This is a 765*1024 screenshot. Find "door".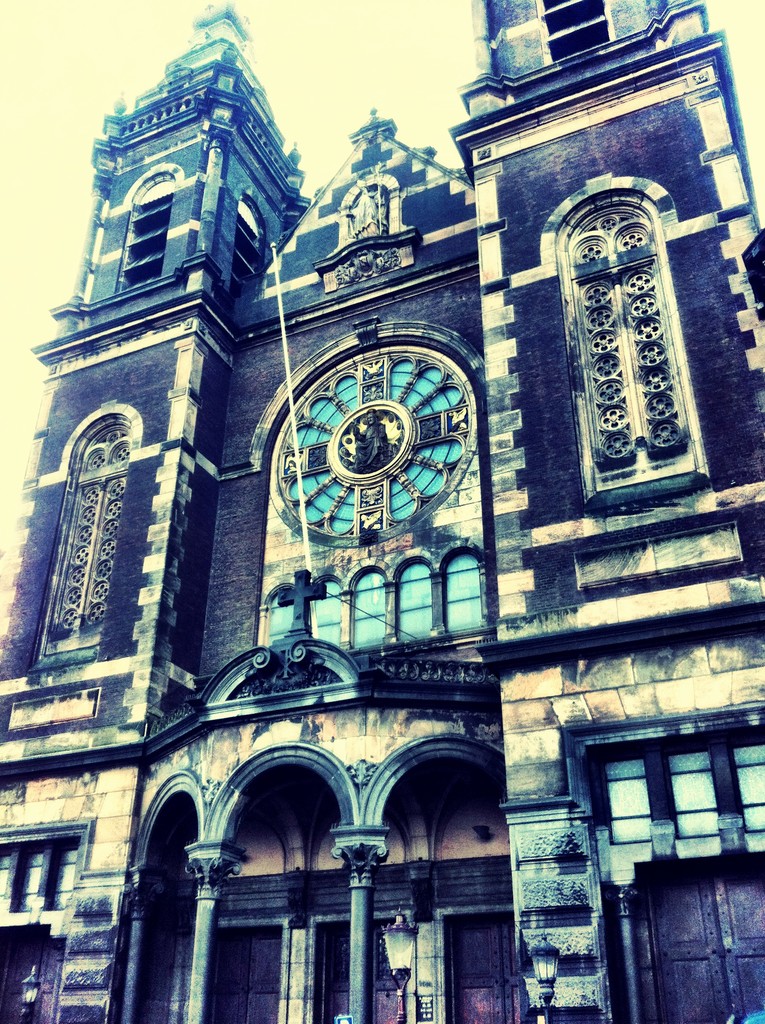
Bounding box: {"left": 0, "top": 936, "right": 63, "bottom": 1023}.
